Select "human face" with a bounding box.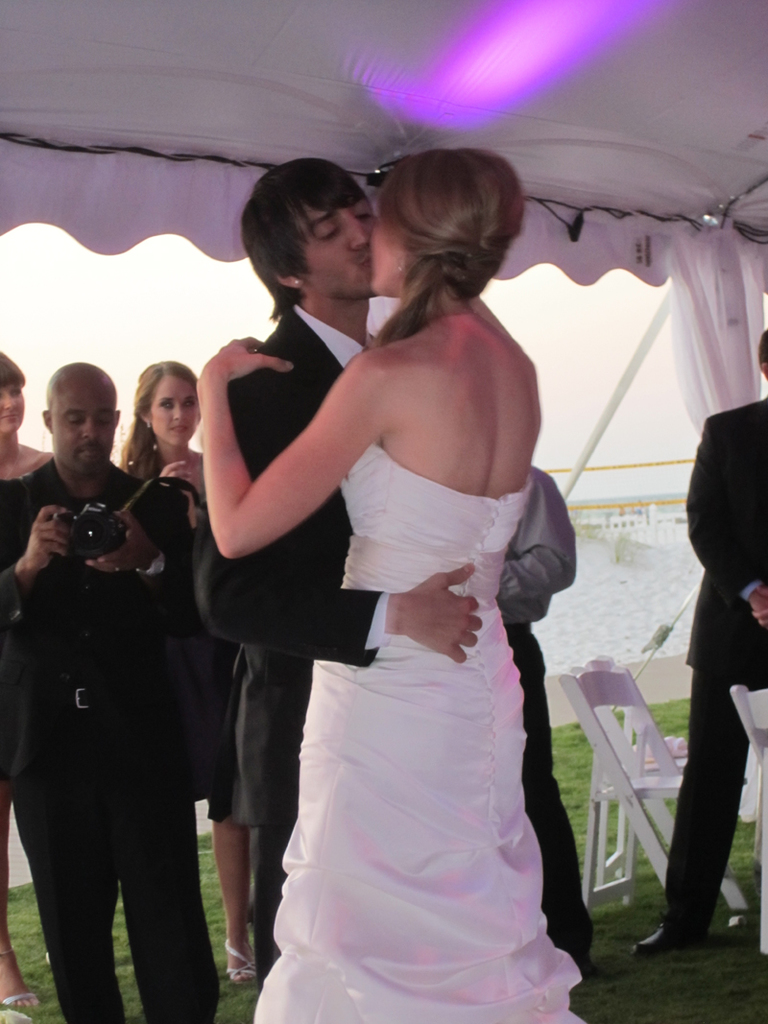
box=[366, 205, 408, 292].
